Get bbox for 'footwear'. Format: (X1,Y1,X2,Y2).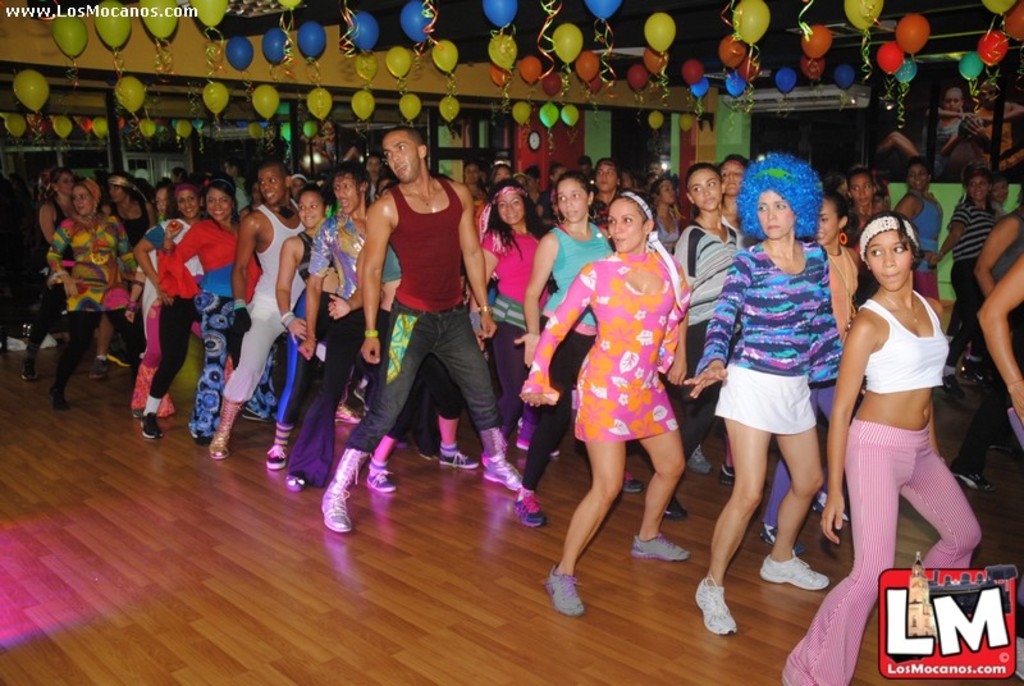
(369,474,393,494).
